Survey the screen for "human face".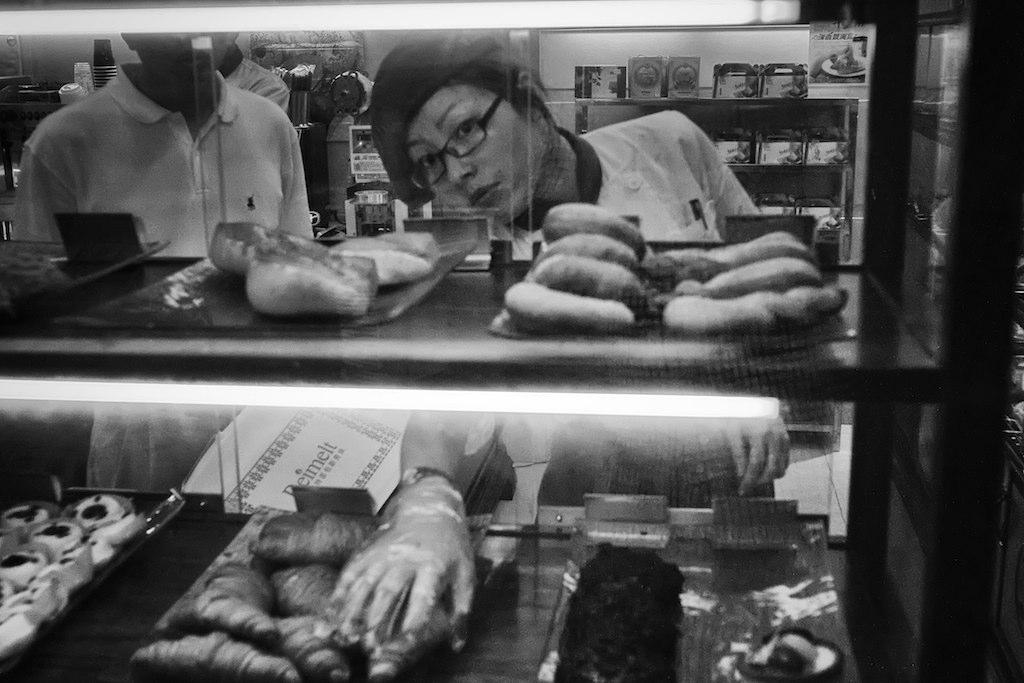
Survey found: bbox(406, 82, 543, 220).
